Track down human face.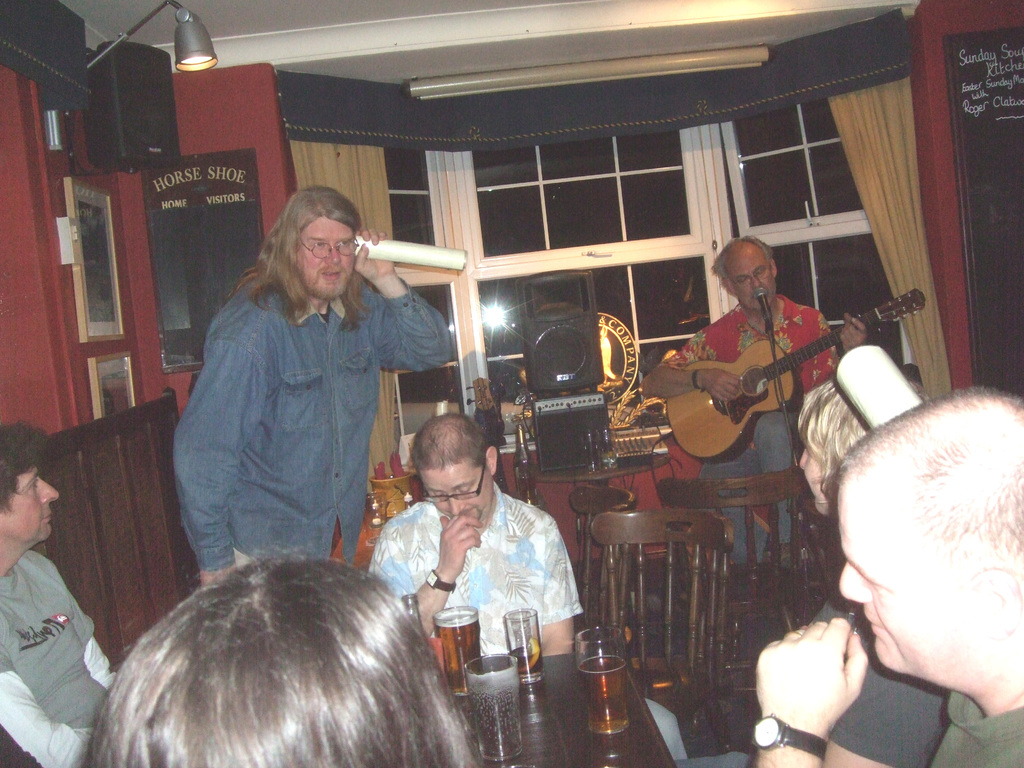
Tracked to x1=301 y1=228 x2=353 y2=298.
